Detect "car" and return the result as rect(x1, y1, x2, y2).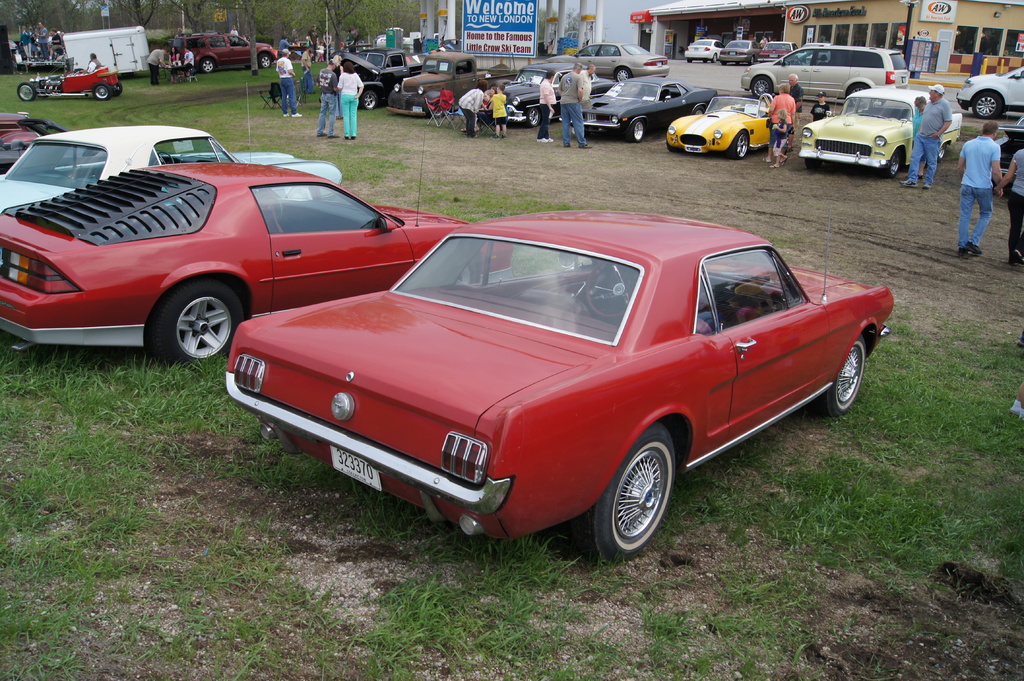
rect(586, 76, 709, 138).
